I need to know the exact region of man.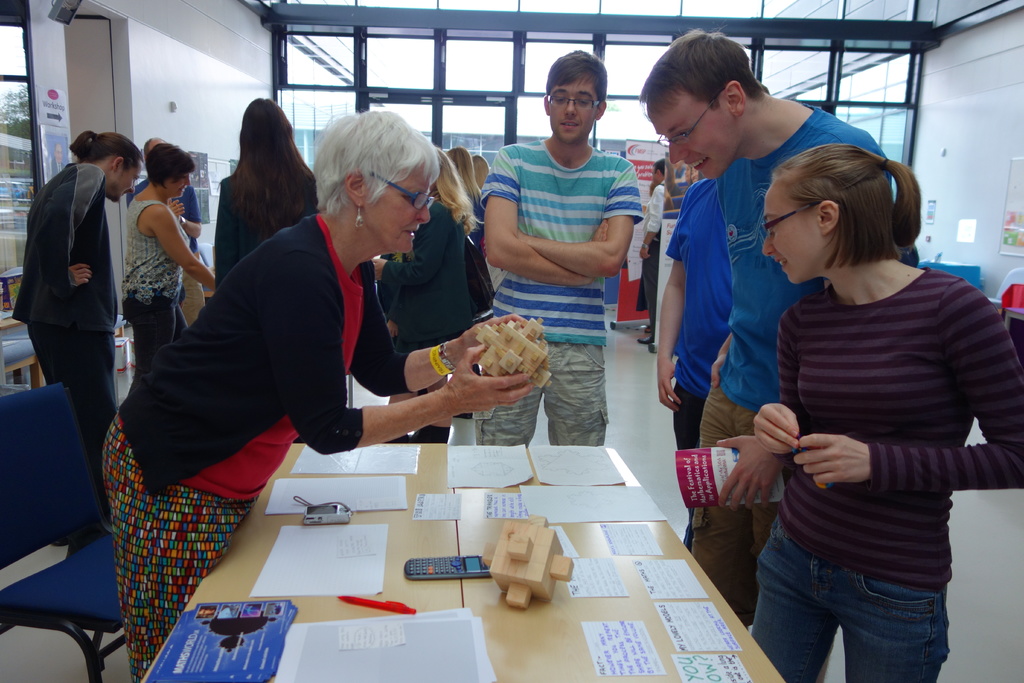
Region: detection(632, 23, 902, 630).
